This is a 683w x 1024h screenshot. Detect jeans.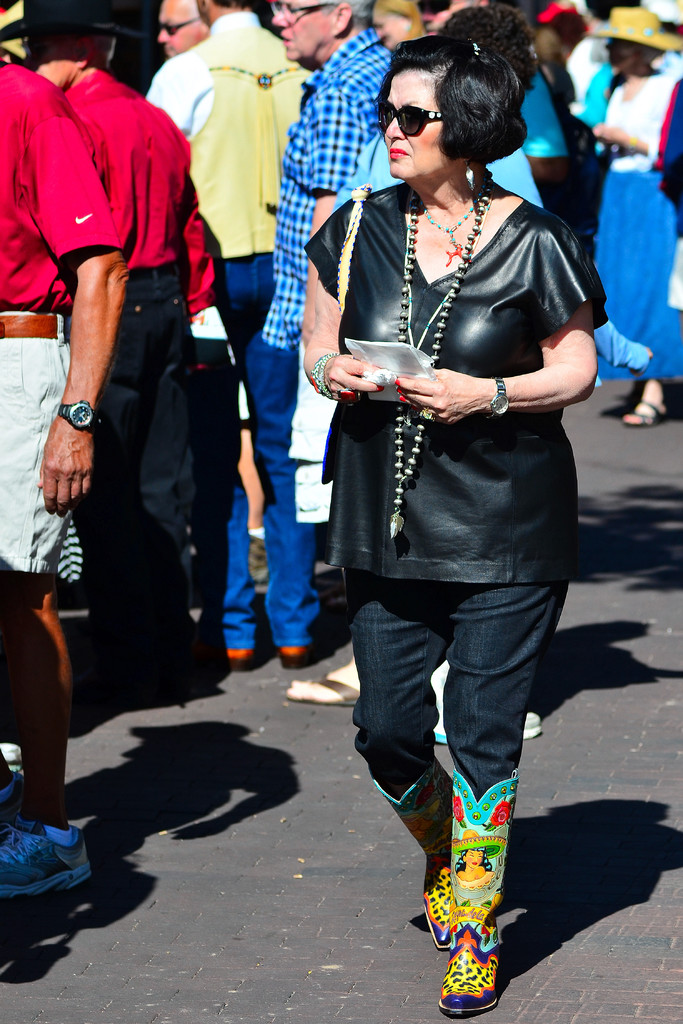
<box>219,246,317,643</box>.
